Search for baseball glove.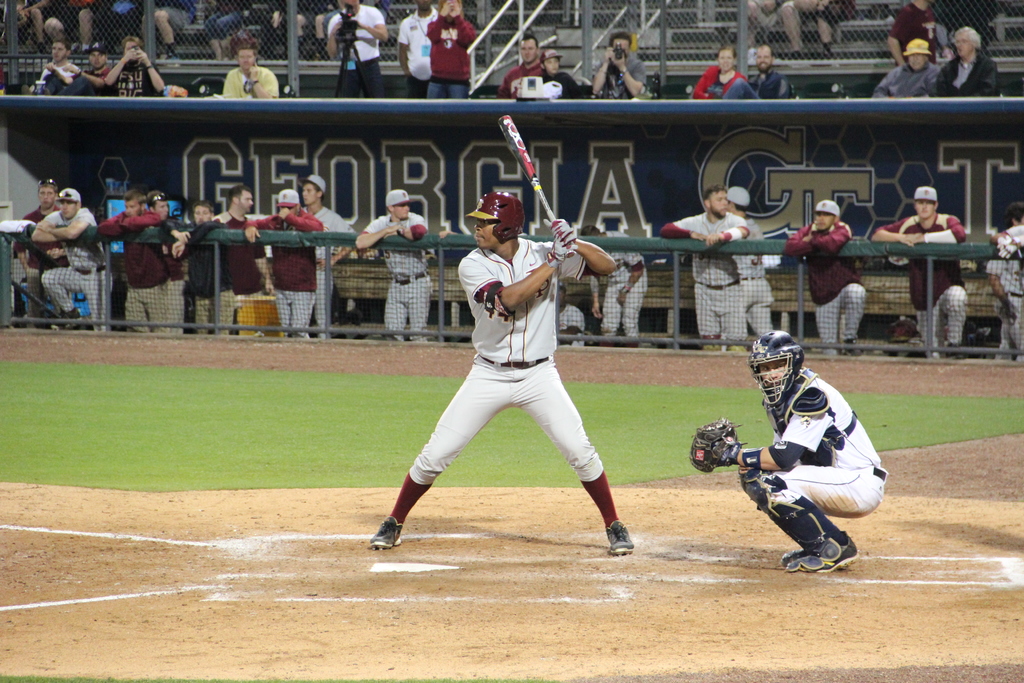
Found at 685:415:749:473.
